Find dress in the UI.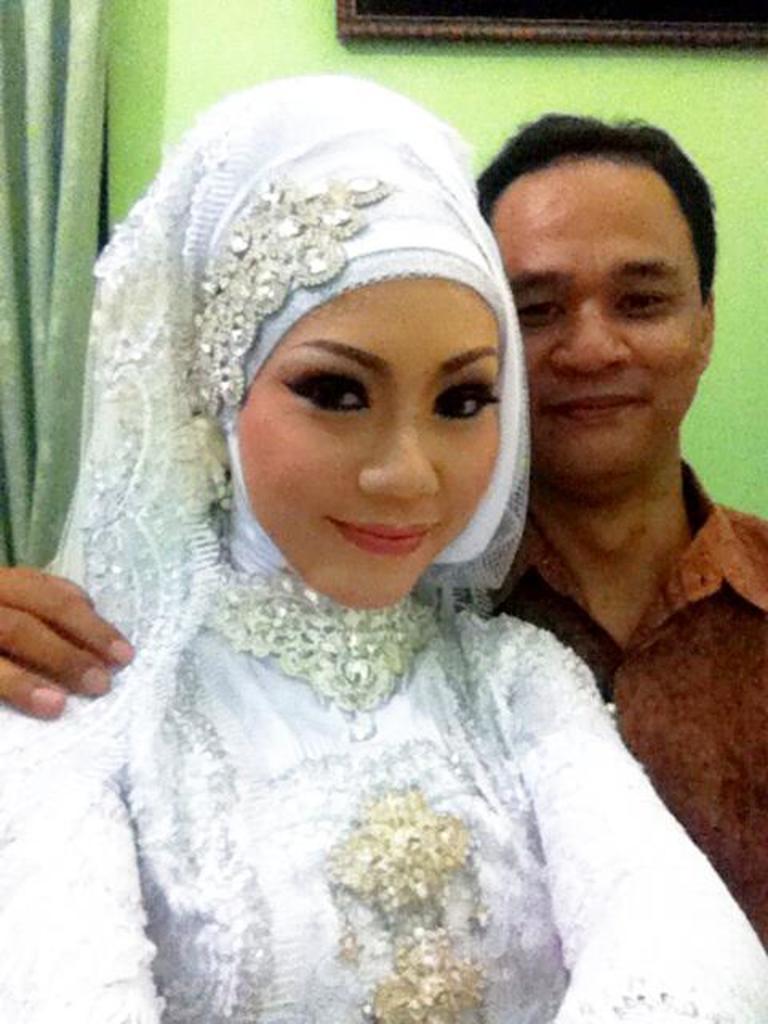
UI element at bbox=[0, 64, 766, 1021].
